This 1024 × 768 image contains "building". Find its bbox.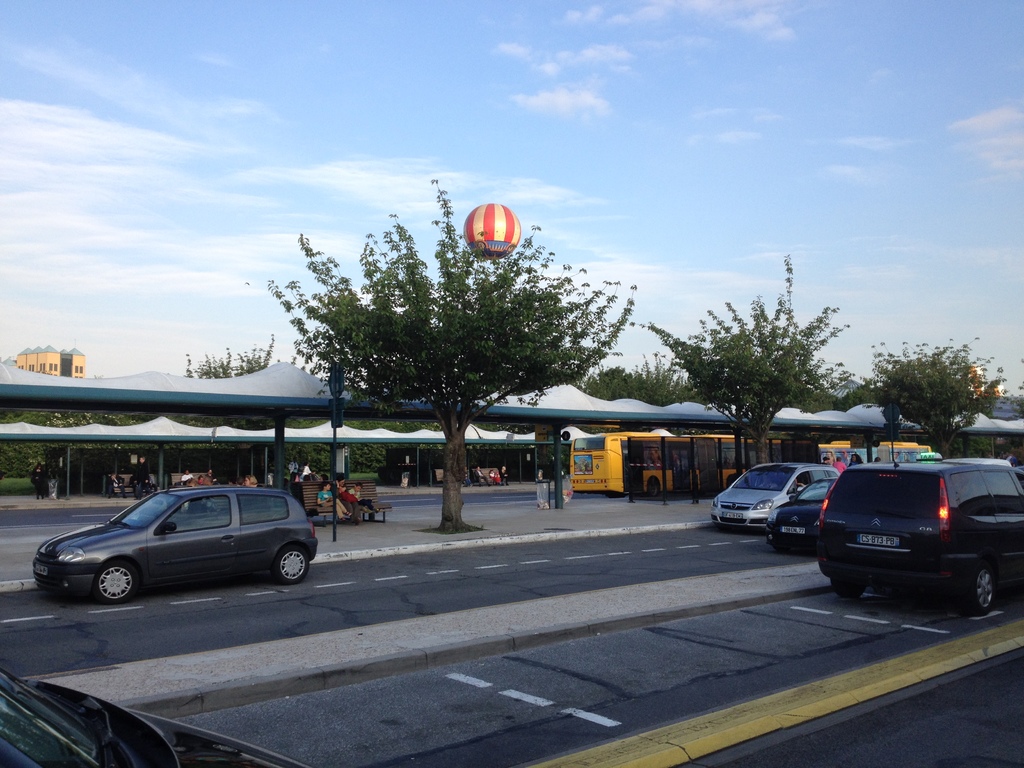
[13,342,83,378].
